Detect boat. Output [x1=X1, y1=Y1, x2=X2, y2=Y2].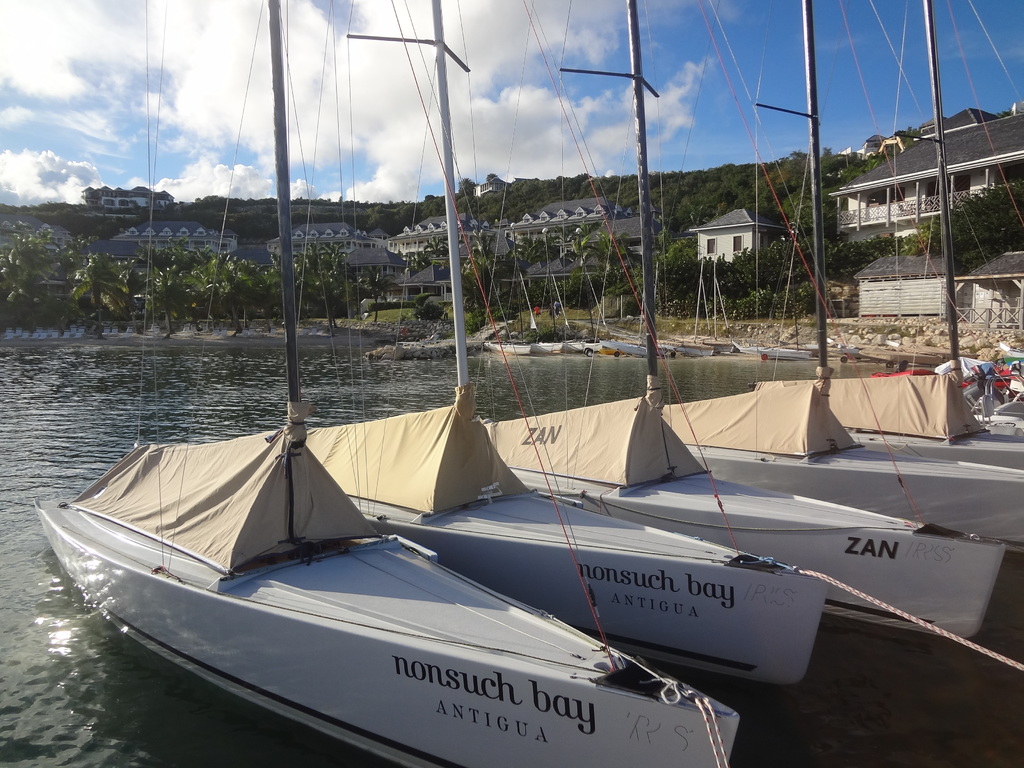
[x1=609, y1=253, x2=671, y2=358].
